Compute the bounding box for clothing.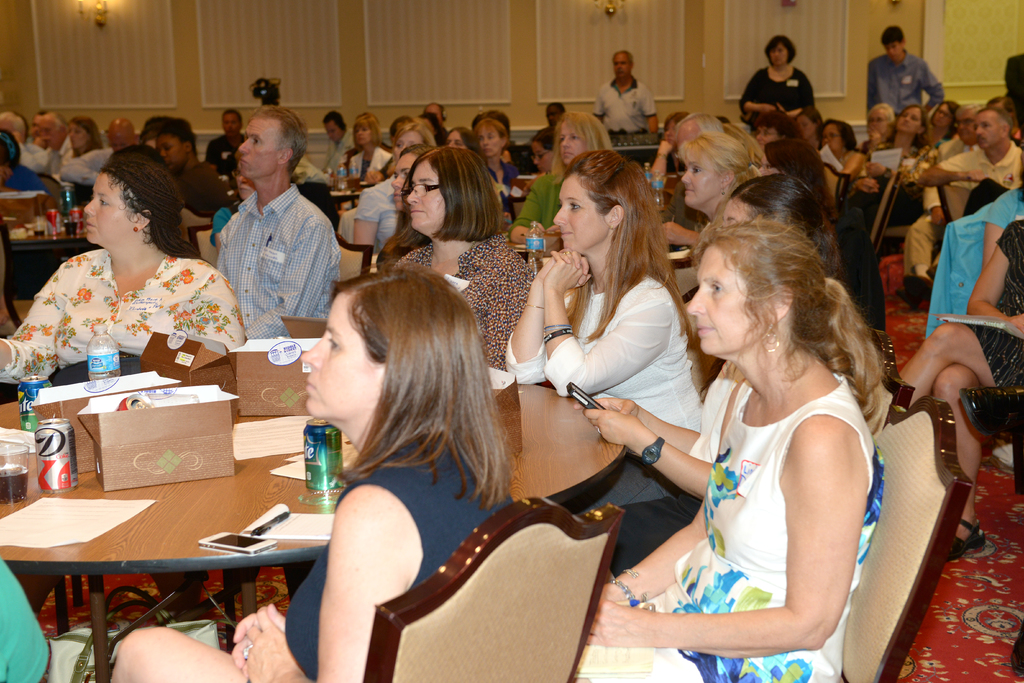
[left=962, top=224, right=1023, bottom=389].
